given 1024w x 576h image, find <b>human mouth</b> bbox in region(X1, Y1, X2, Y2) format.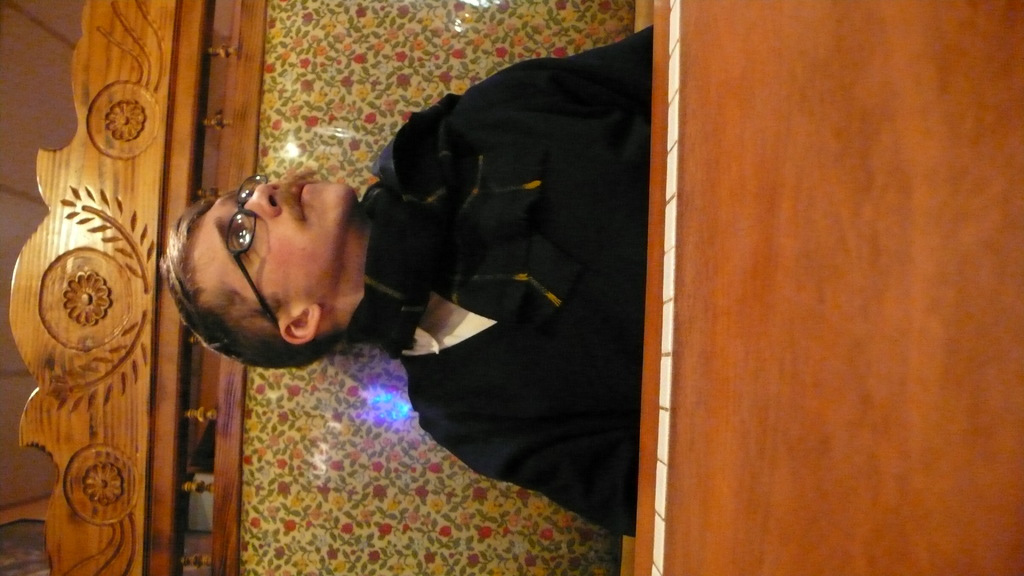
region(292, 181, 309, 217).
